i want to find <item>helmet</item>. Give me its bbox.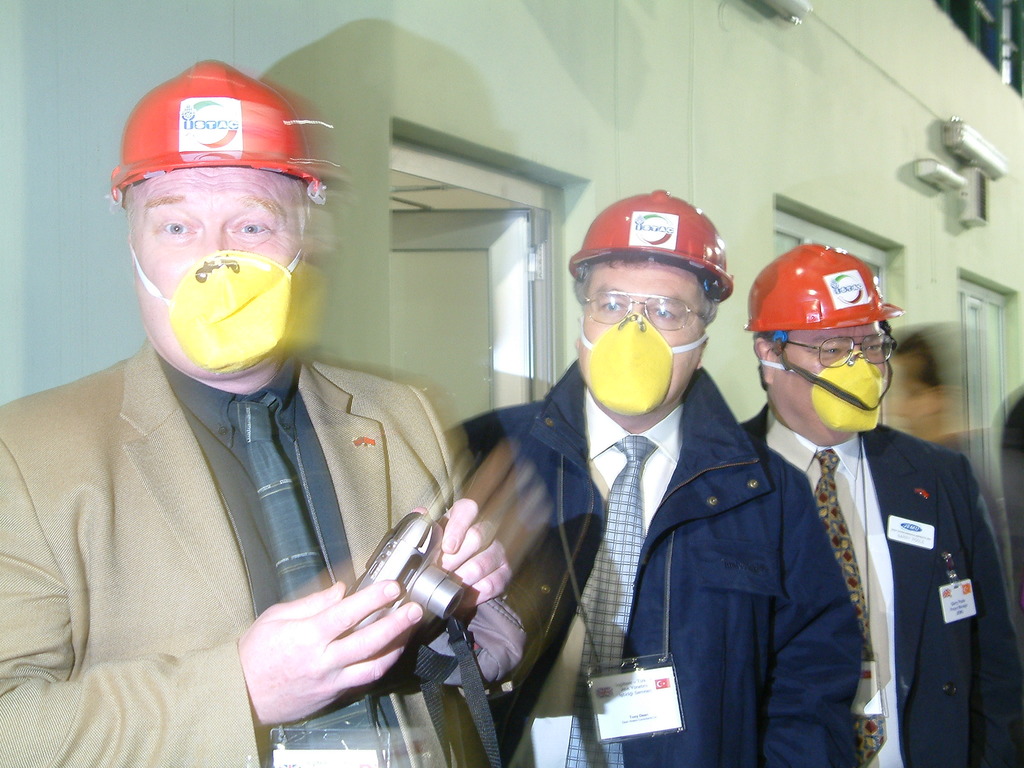
(x1=106, y1=55, x2=327, y2=208).
